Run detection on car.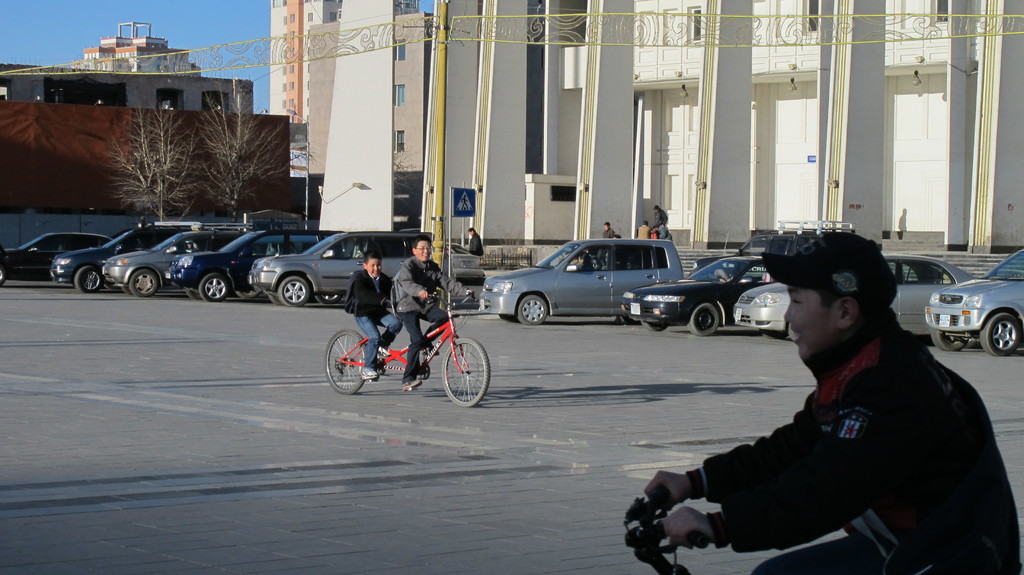
Result: l=244, t=229, r=431, b=305.
